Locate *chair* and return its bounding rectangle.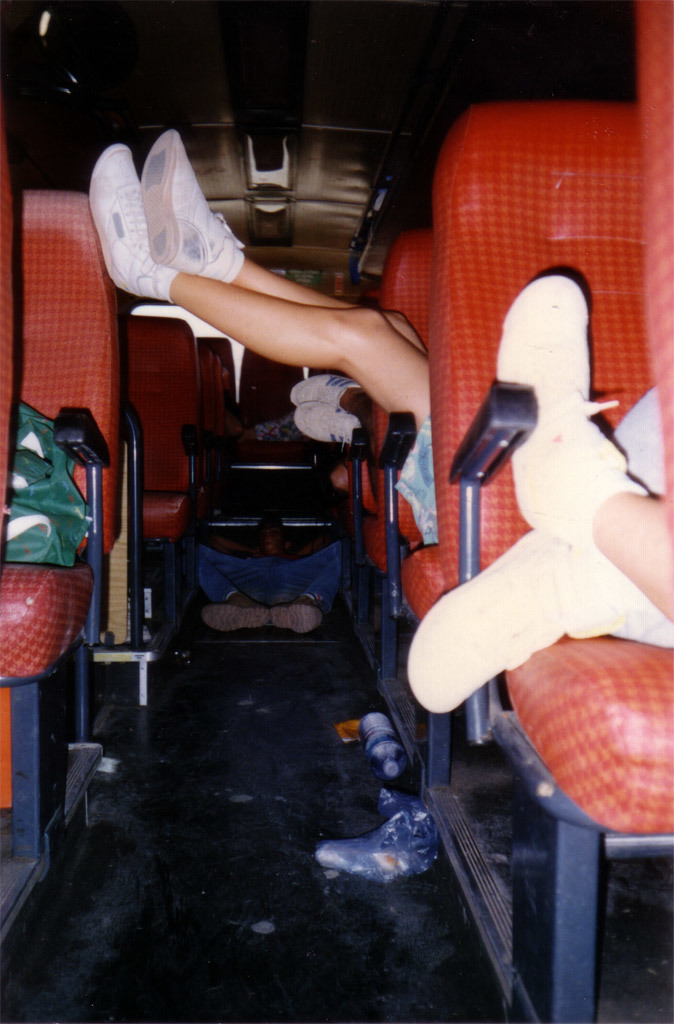
<bbox>358, 405, 398, 628</bbox>.
